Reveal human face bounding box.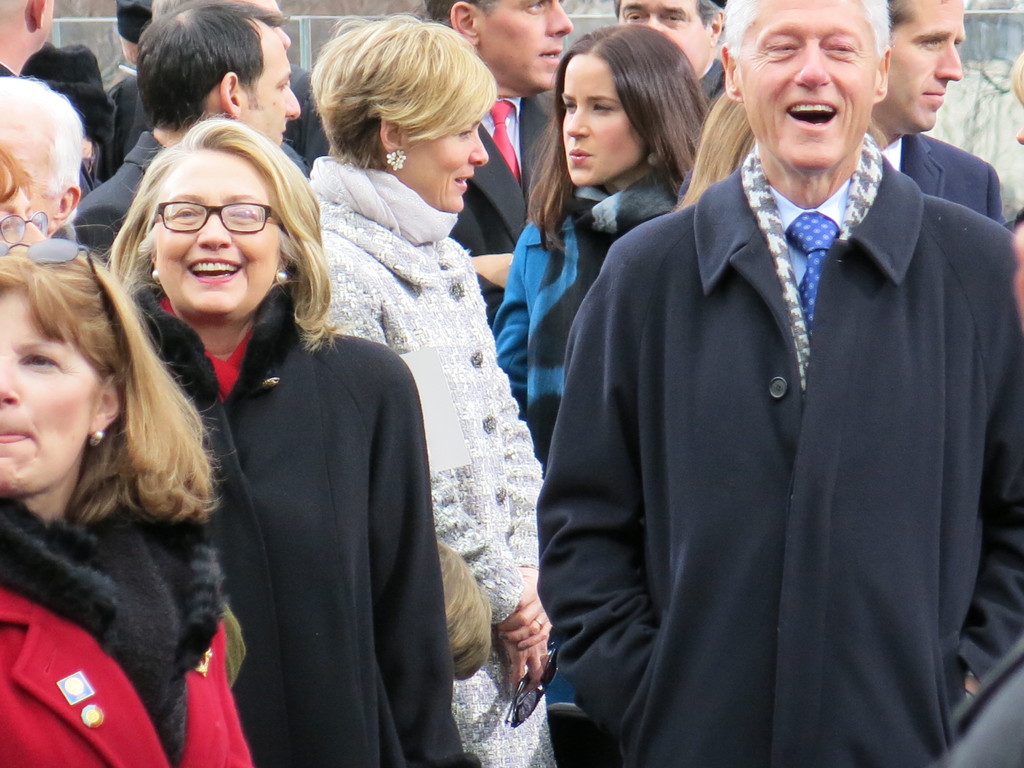
Revealed: x1=253, y1=0, x2=287, y2=50.
